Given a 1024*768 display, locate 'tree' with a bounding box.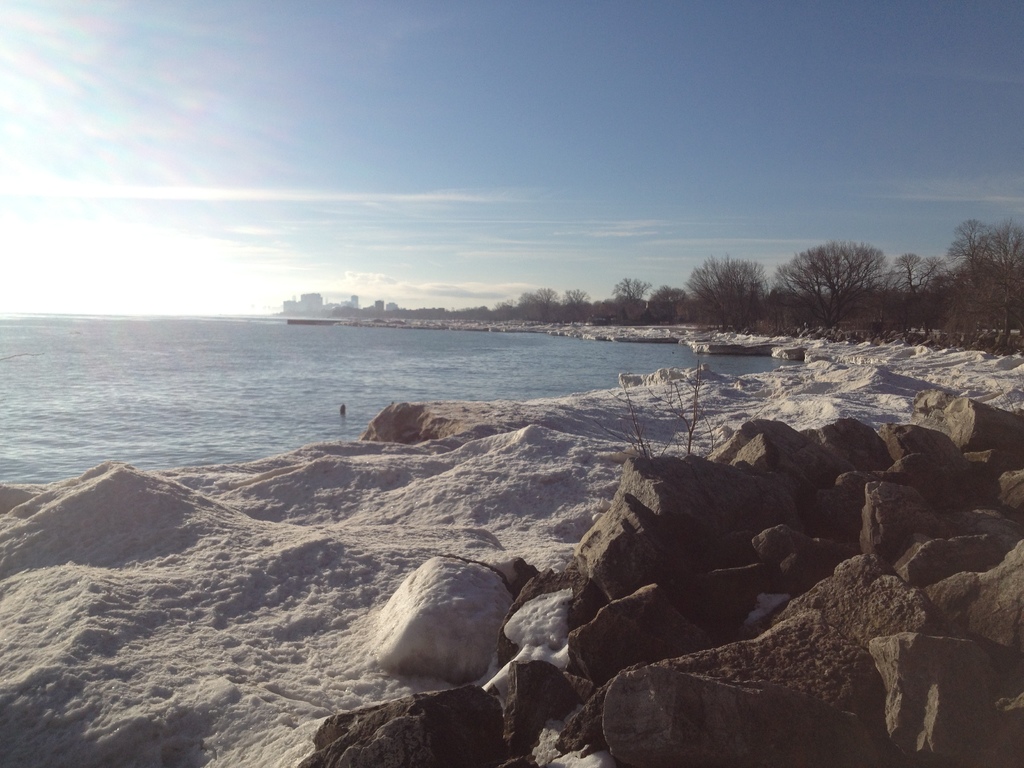
Located: [x1=692, y1=241, x2=787, y2=323].
